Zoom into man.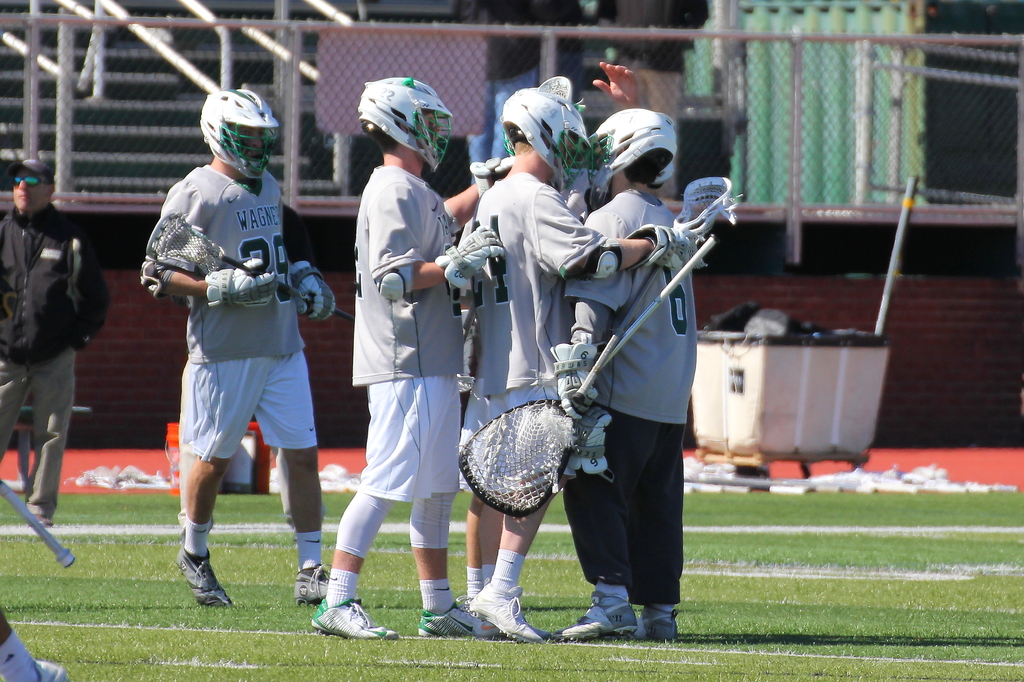
Zoom target: <box>461,58,645,596</box>.
